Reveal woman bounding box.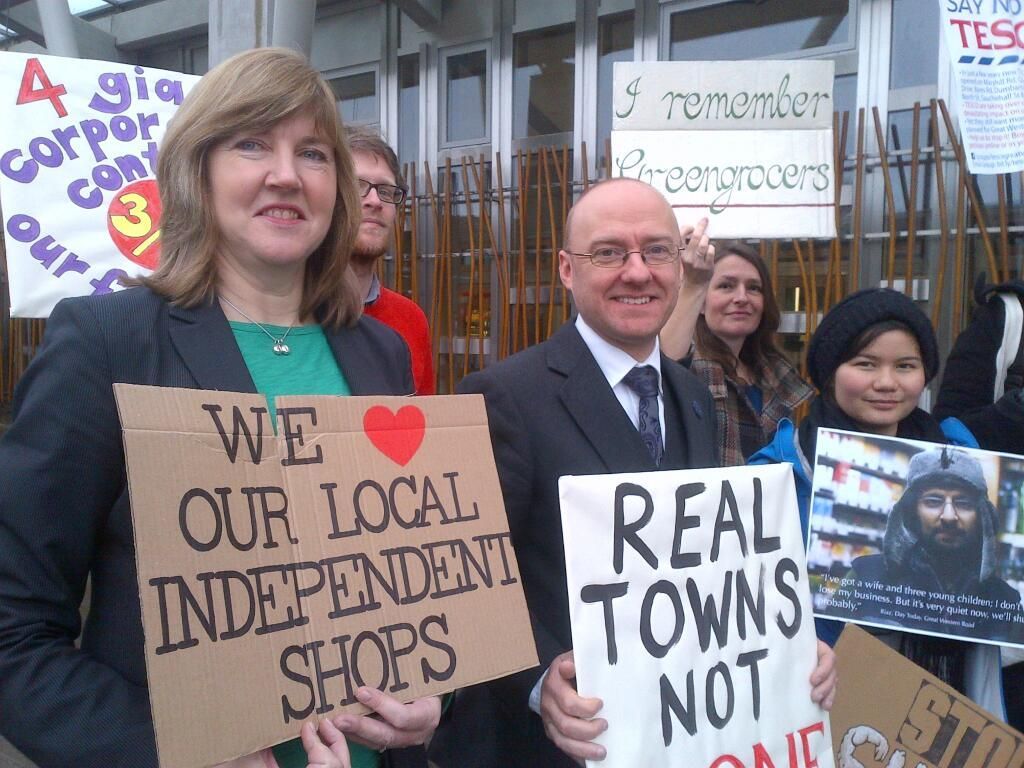
Revealed: l=657, t=218, r=817, b=467.
